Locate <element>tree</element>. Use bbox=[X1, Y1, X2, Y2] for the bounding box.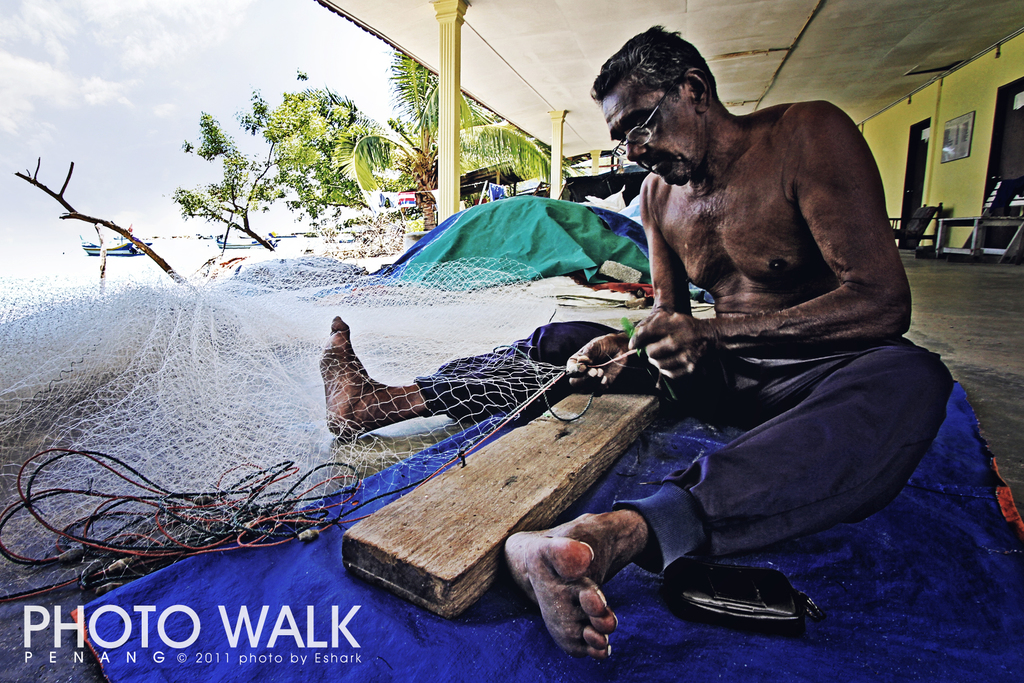
bbox=[159, 69, 392, 252].
